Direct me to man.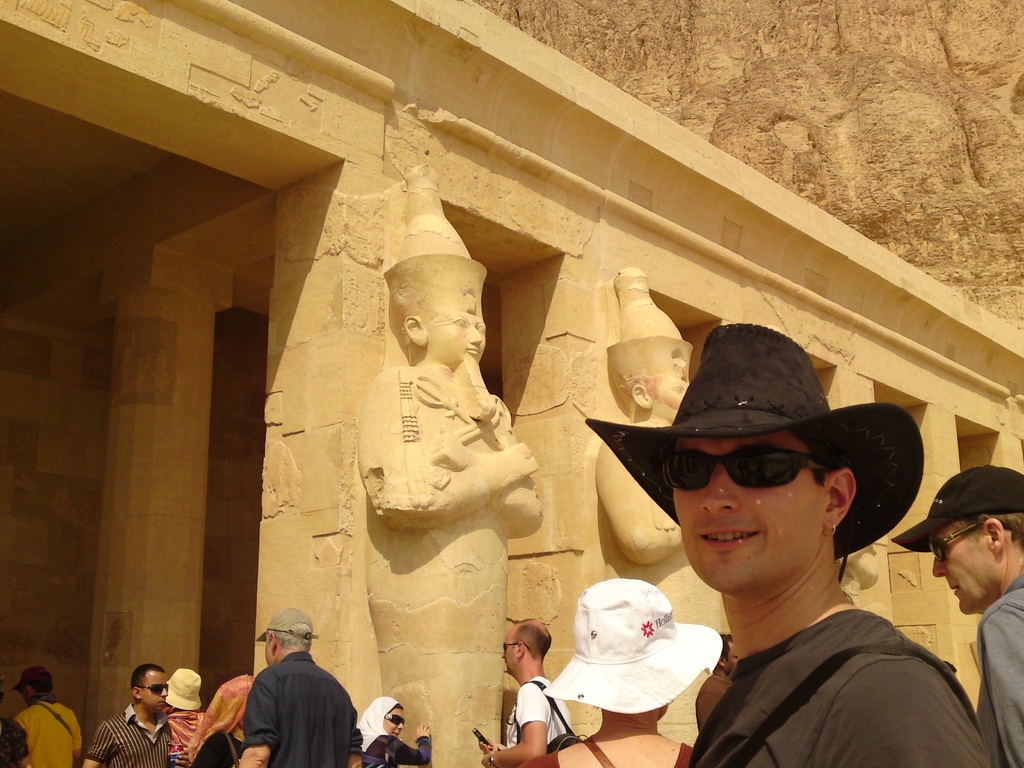
Direction: bbox=(693, 627, 737, 733).
